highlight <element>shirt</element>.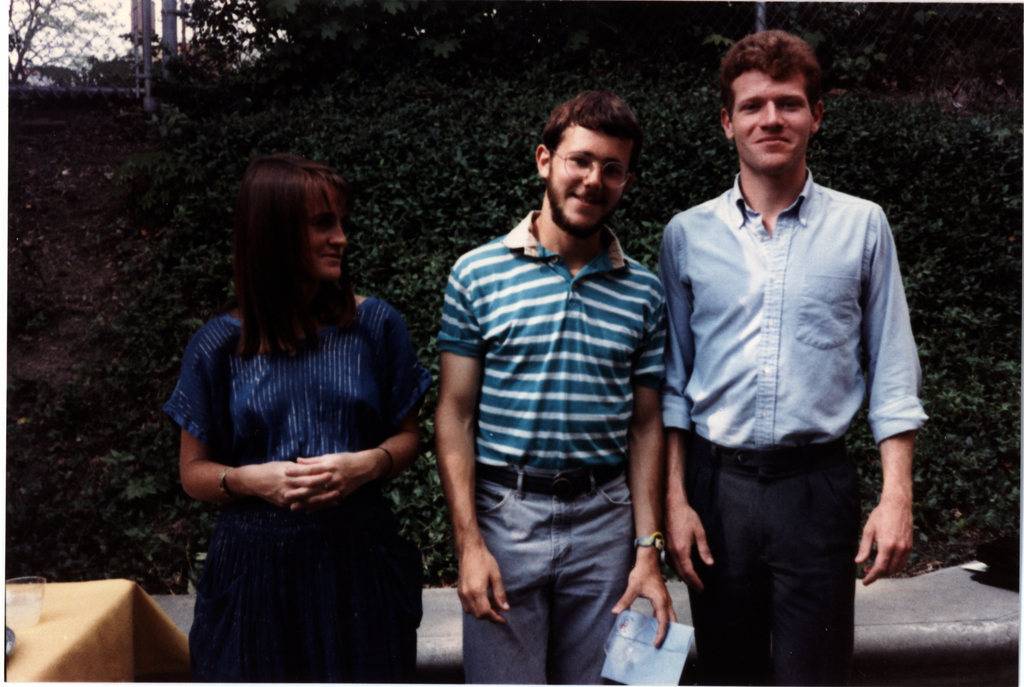
Highlighted region: crop(659, 145, 925, 496).
